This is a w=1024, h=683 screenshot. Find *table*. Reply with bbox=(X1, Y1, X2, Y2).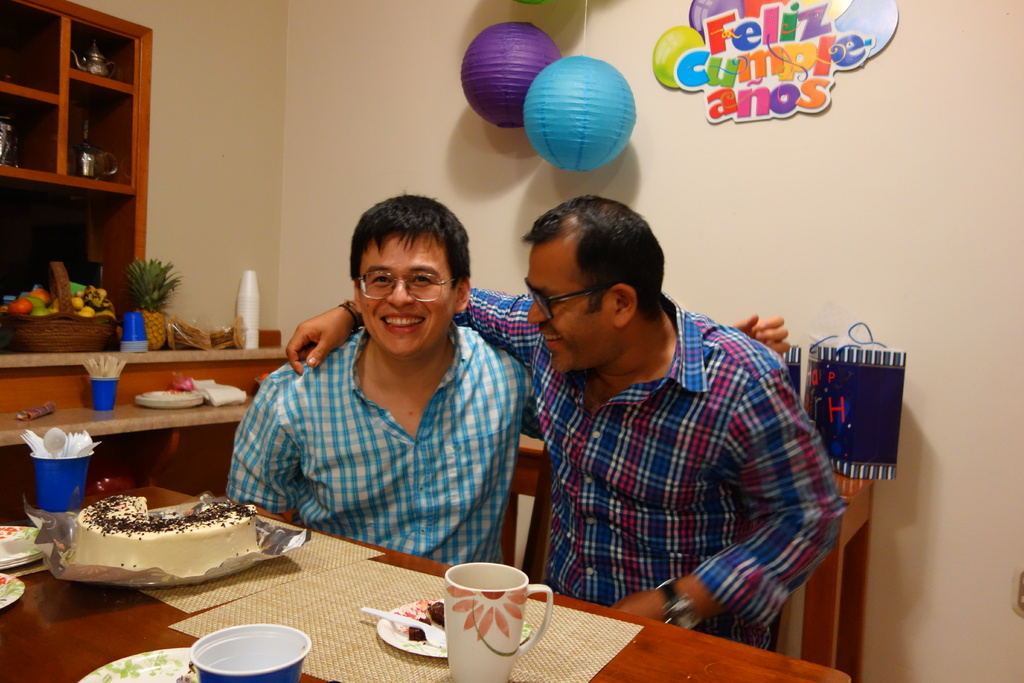
bbox=(6, 456, 883, 682).
